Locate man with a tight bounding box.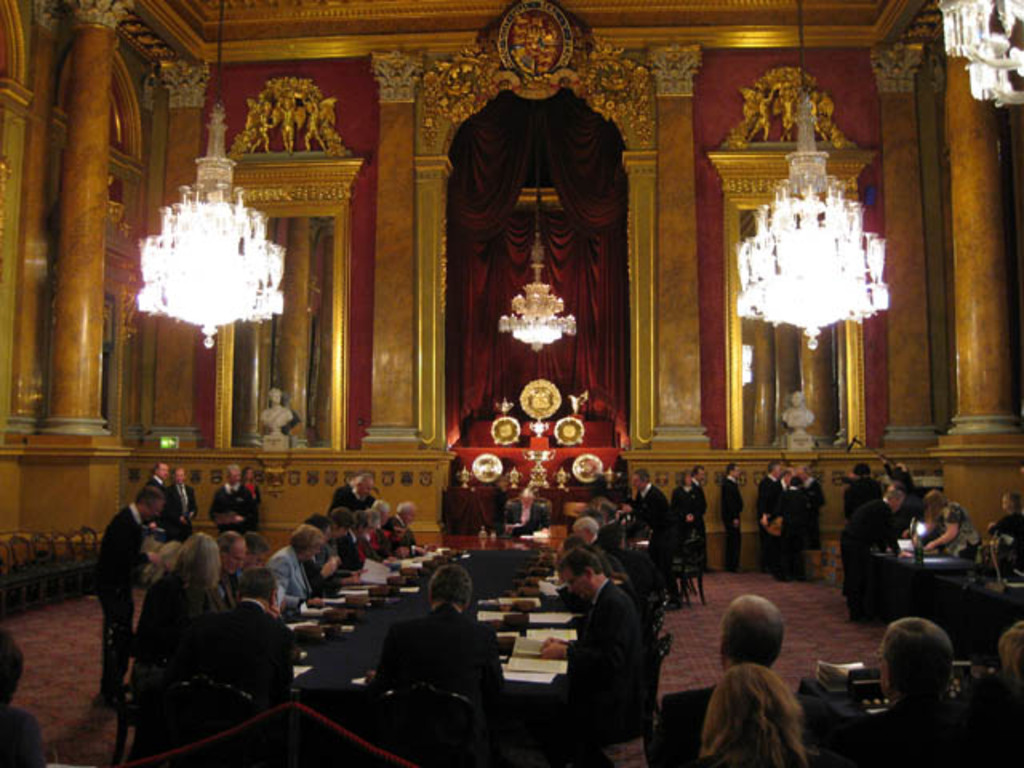
(x1=275, y1=96, x2=298, y2=155).
